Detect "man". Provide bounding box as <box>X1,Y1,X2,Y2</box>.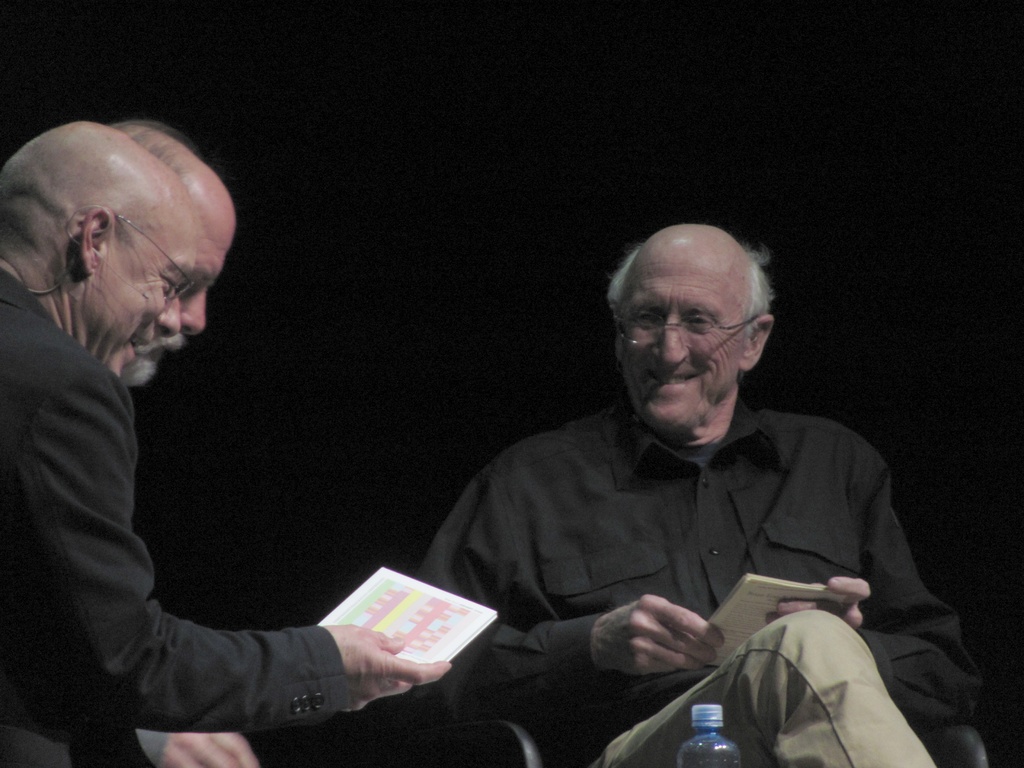
<box>97,116,265,767</box>.
